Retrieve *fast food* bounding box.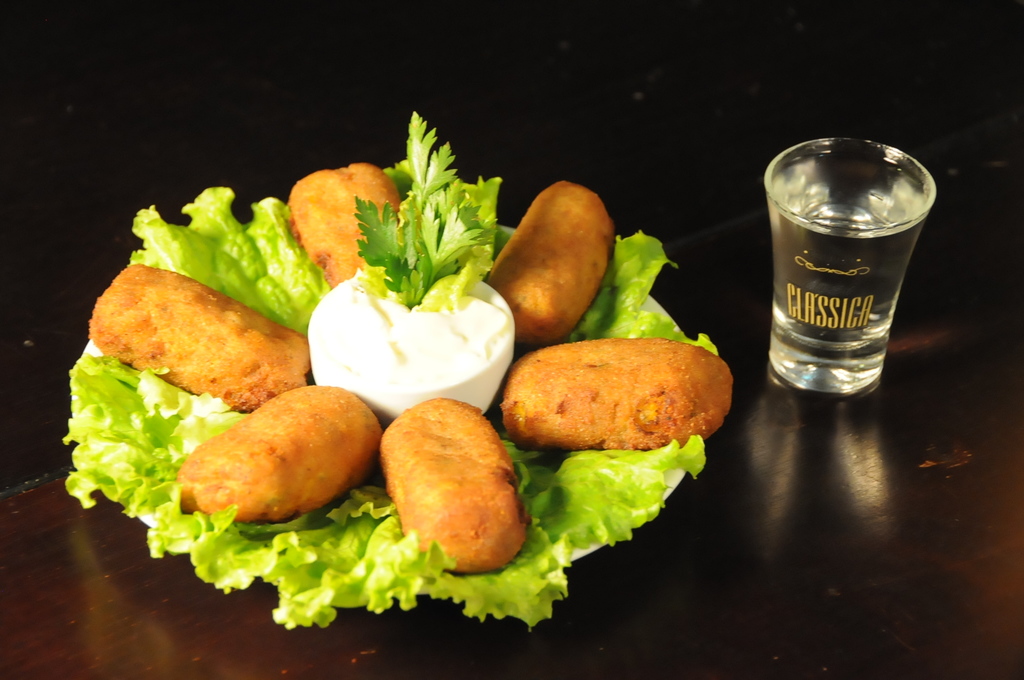
Bounding box: region(364, 396, 525, 578).
